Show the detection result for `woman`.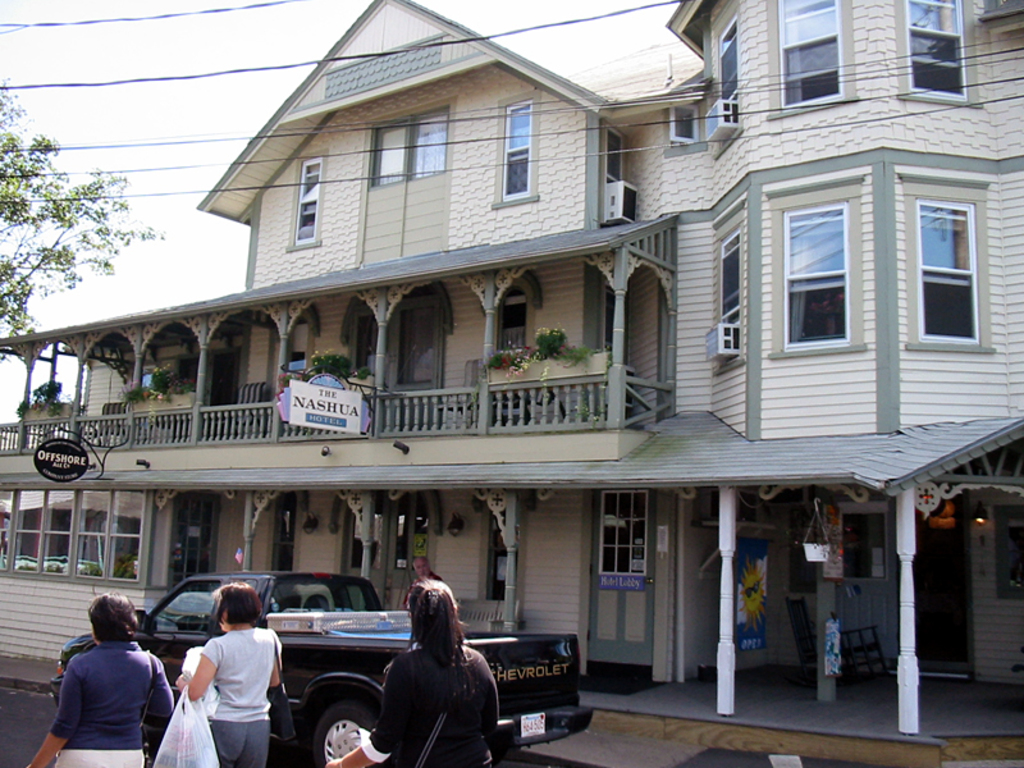
bbox(28, 591, 178, 767).
